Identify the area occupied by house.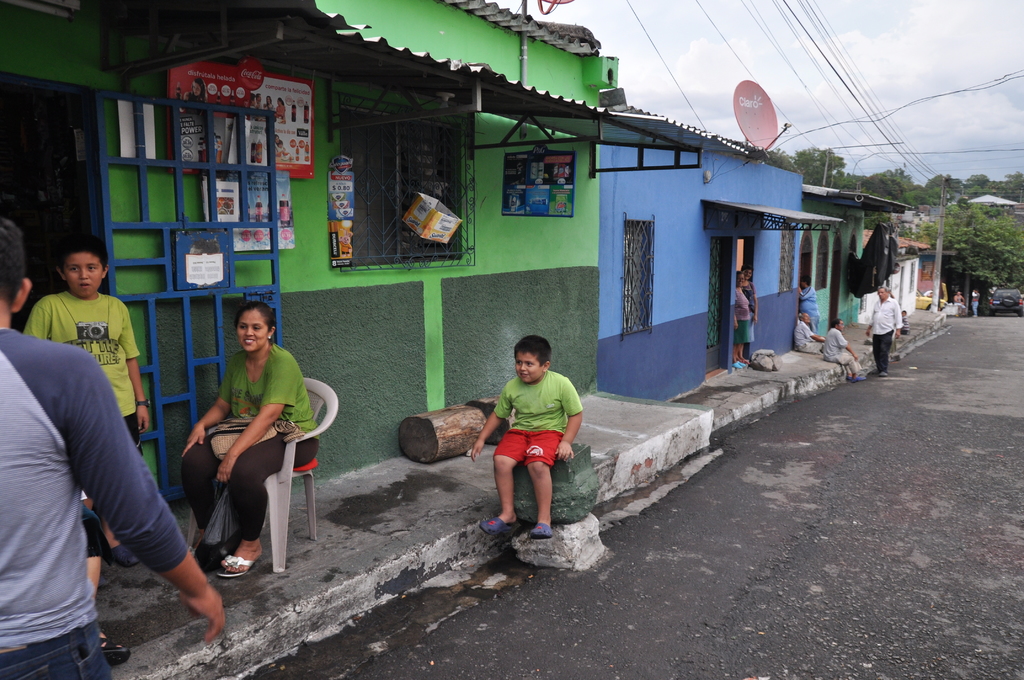
Area: Rect(868, 223, 926, 318).
